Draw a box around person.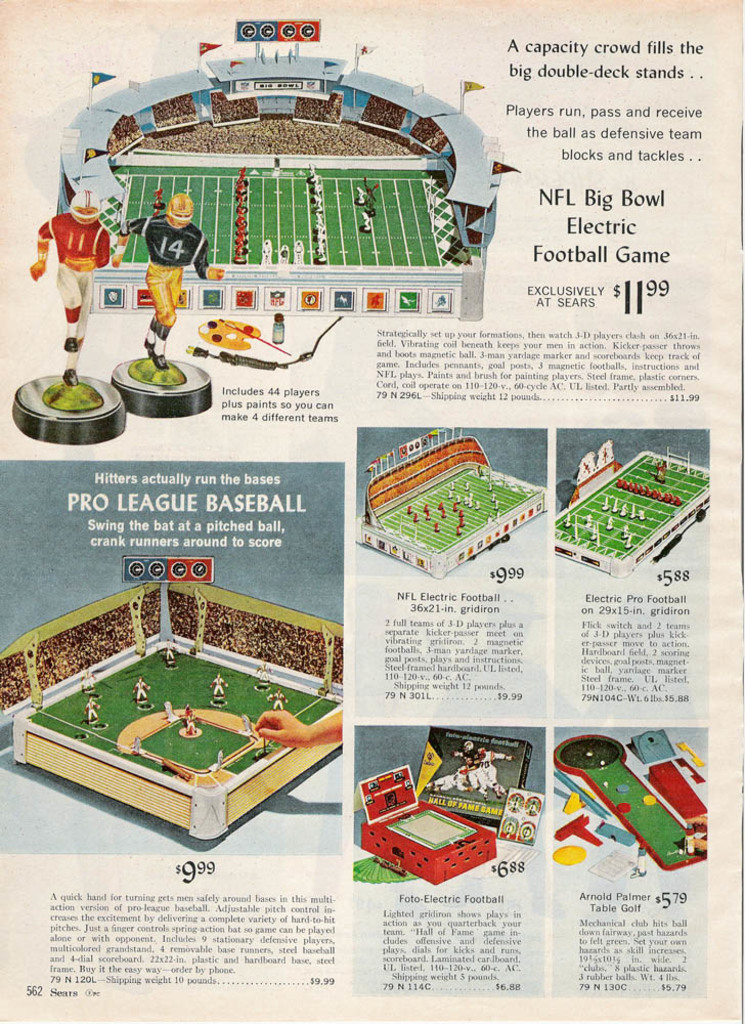
{"x1": 123, "y1": 180, "x2": 217, "y2": 270}.
